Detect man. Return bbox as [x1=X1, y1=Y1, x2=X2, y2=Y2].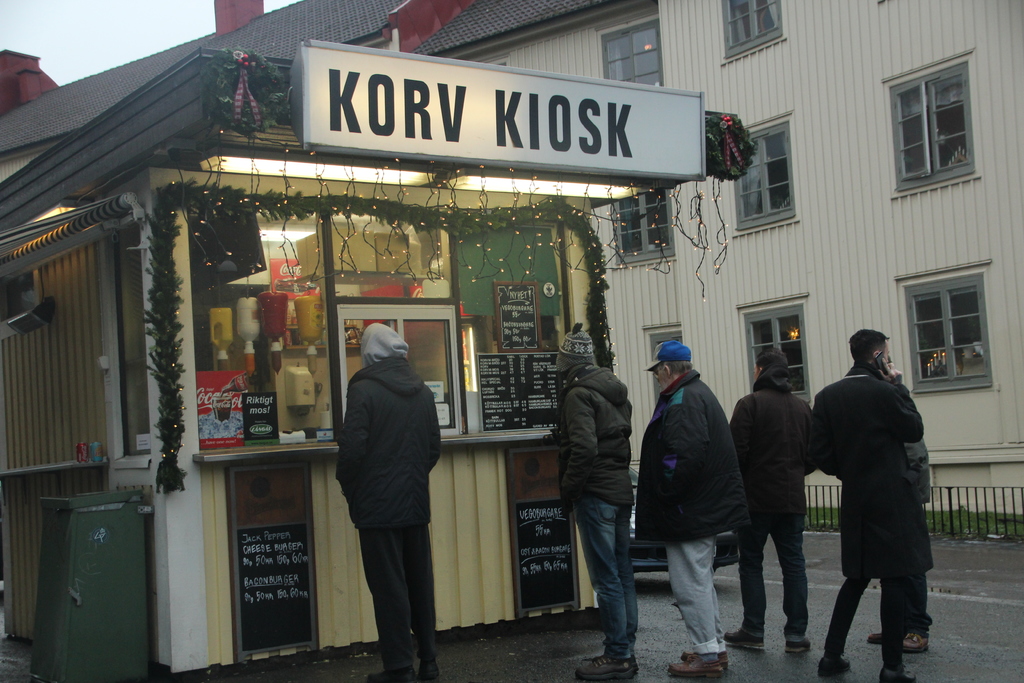
[x1=812, y1=327, x2=931, y2=682].
